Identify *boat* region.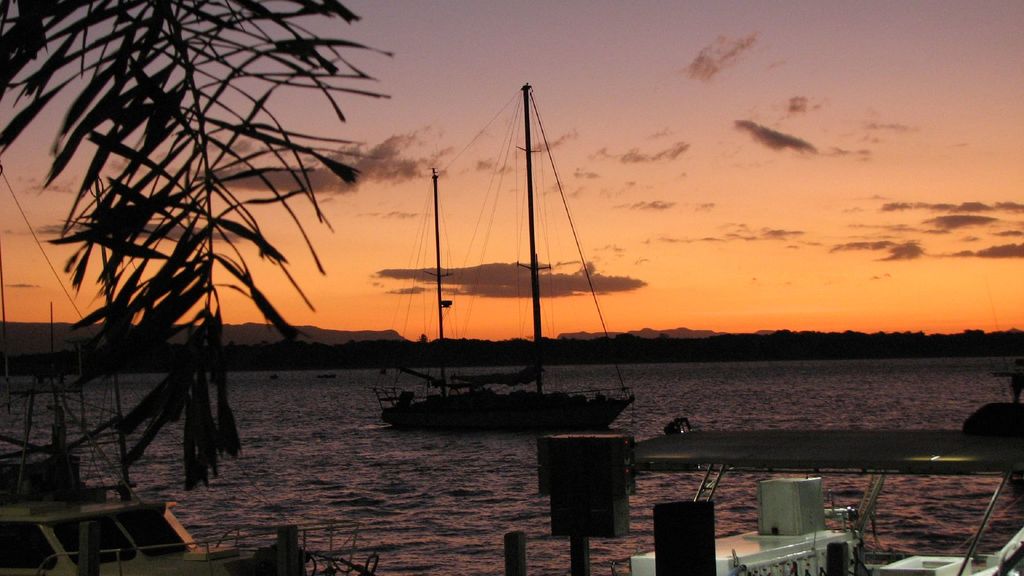
Region: {"left": 454, "top": 362, "right": 554, "bottom": 389}.
